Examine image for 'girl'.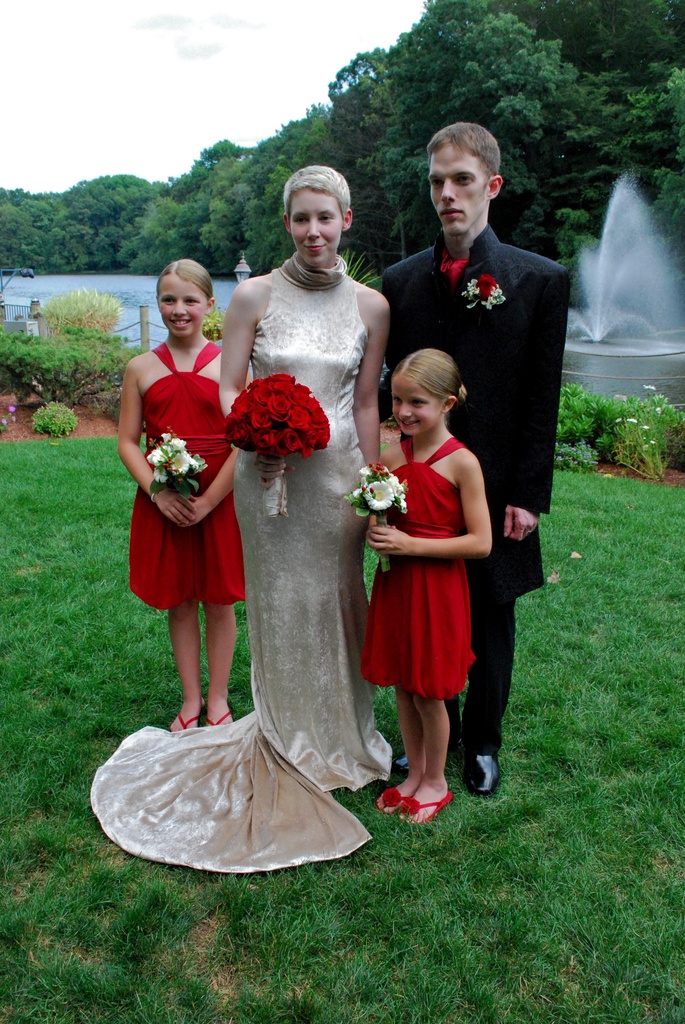
Examination result: box(350, 346, 517, 813).
